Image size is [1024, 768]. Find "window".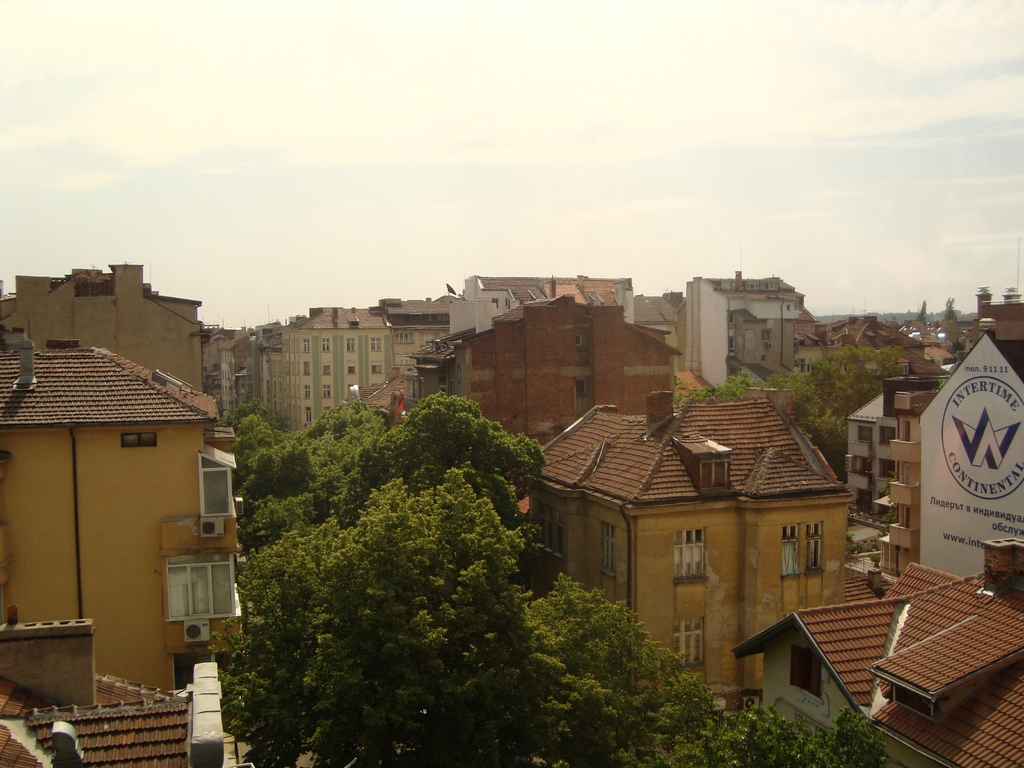
x1=672, y1=621, x2=707, y2=664.
